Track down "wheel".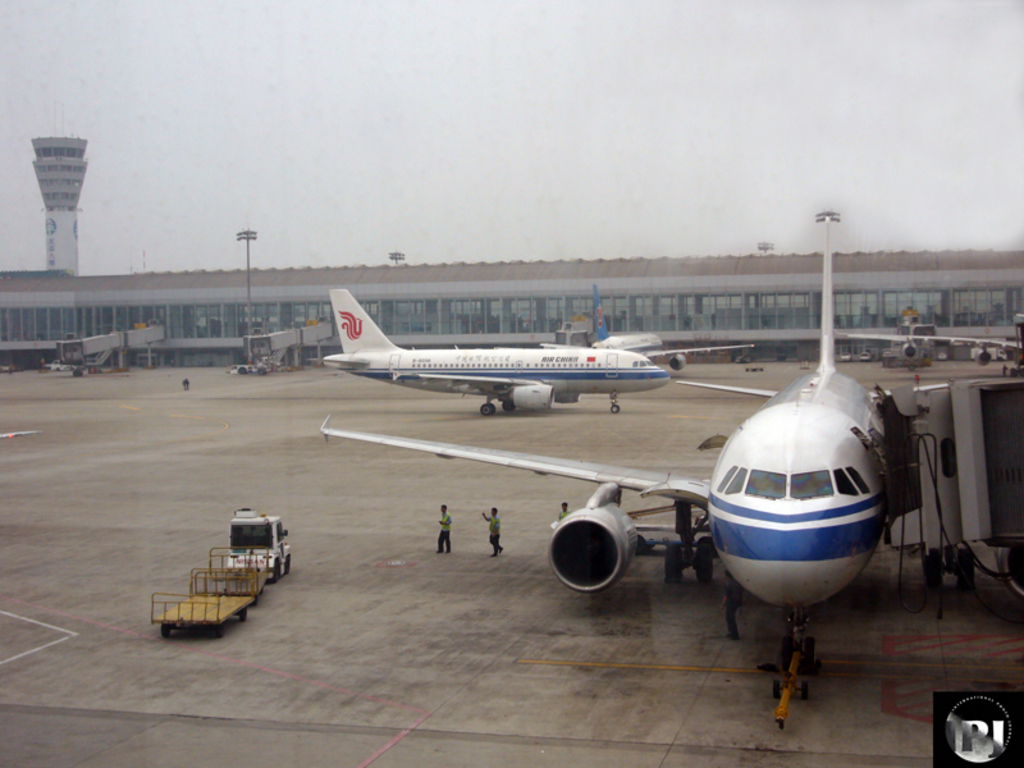
Tracked to box=[504, 399, 511, 408].
